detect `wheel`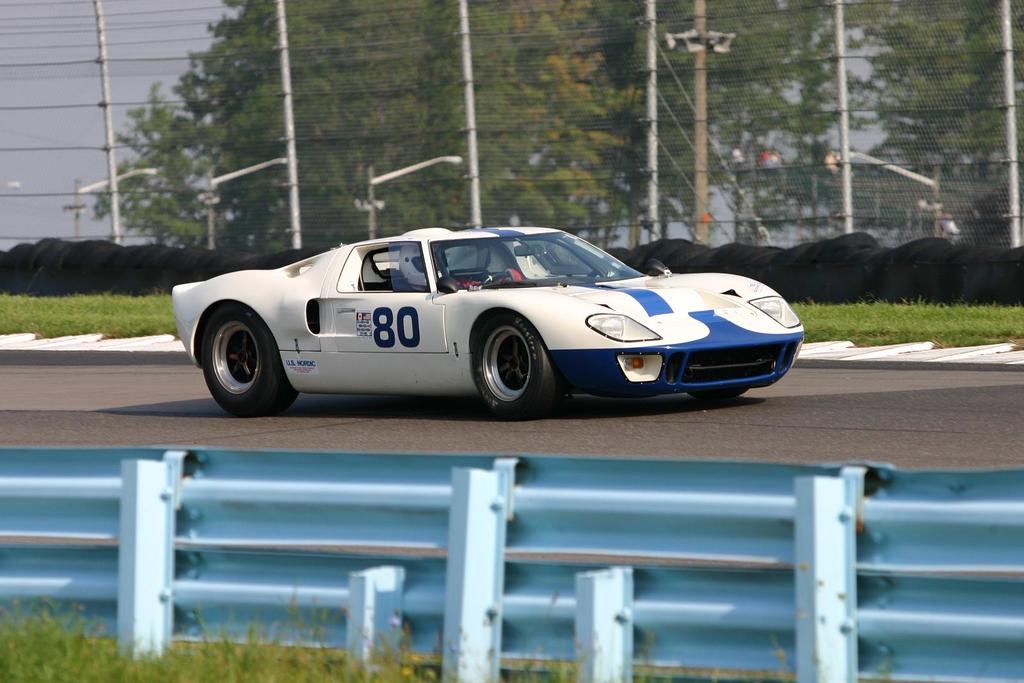
l=202, t=303, r=297, b=416
